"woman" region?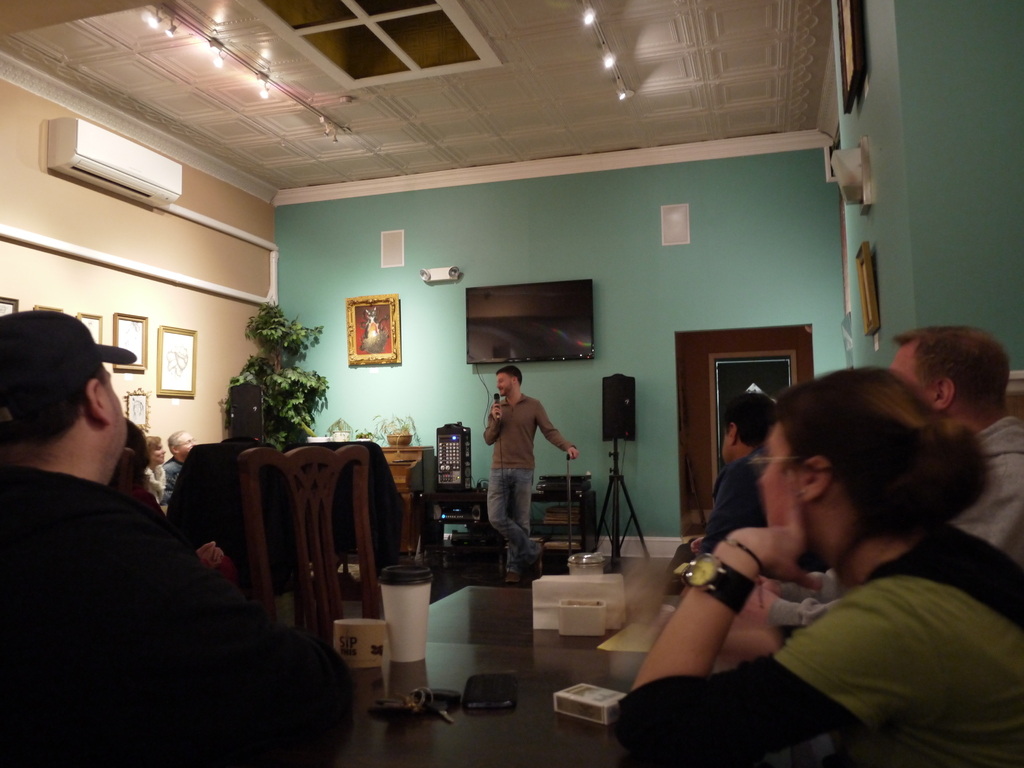
(left=145, top=433, right=168, bottom=508)
